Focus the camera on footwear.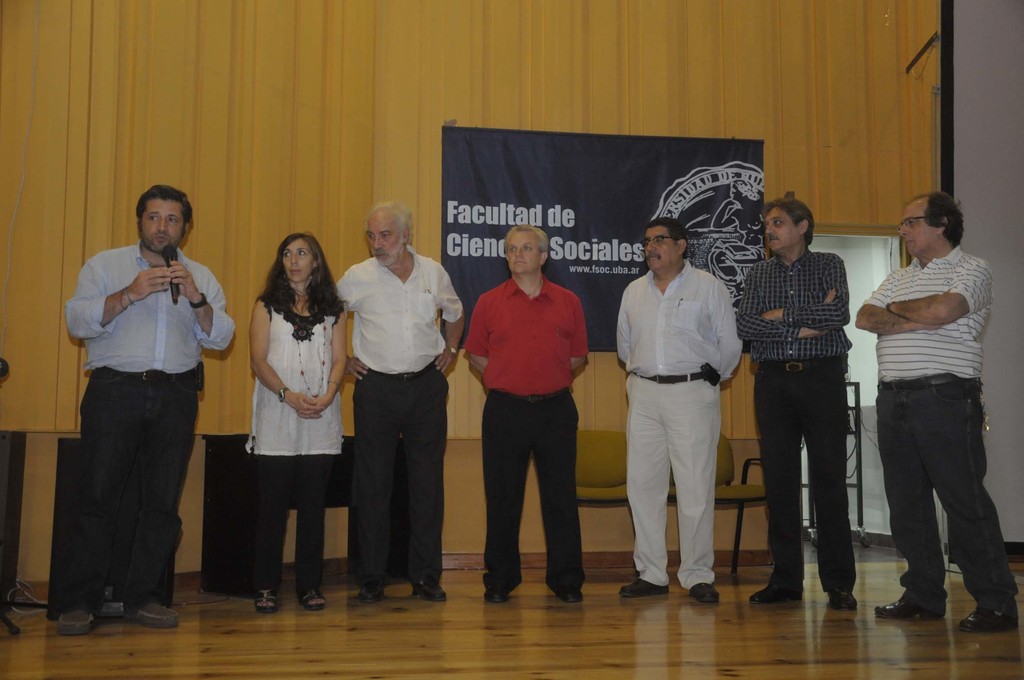
Focus region: x1=622 y1=576 x2=668 y2=597.
